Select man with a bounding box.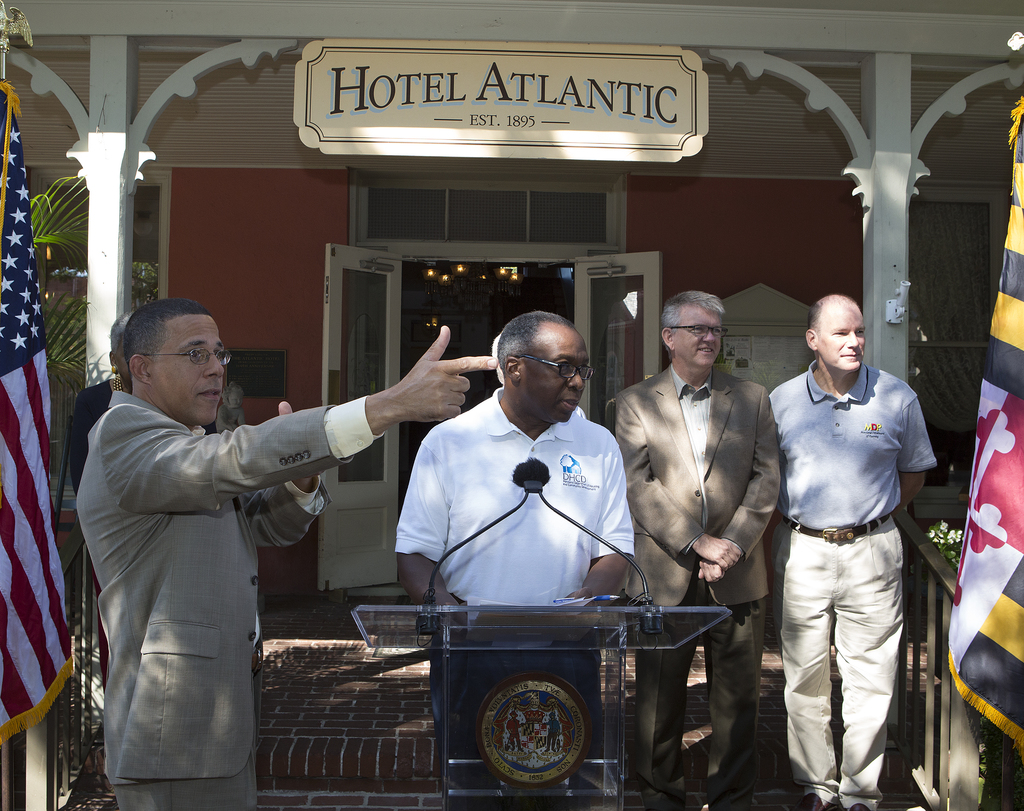
left=75, top=284, right=513, bottom=810.
